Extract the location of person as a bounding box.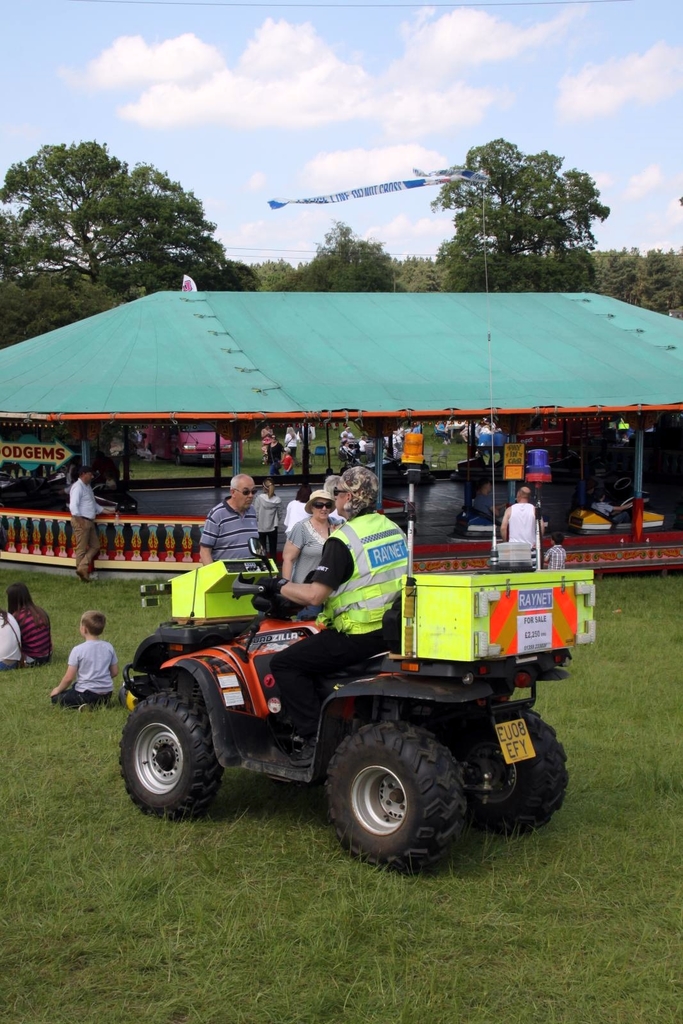
[left=543, top=529, right=572, bottom=575].
